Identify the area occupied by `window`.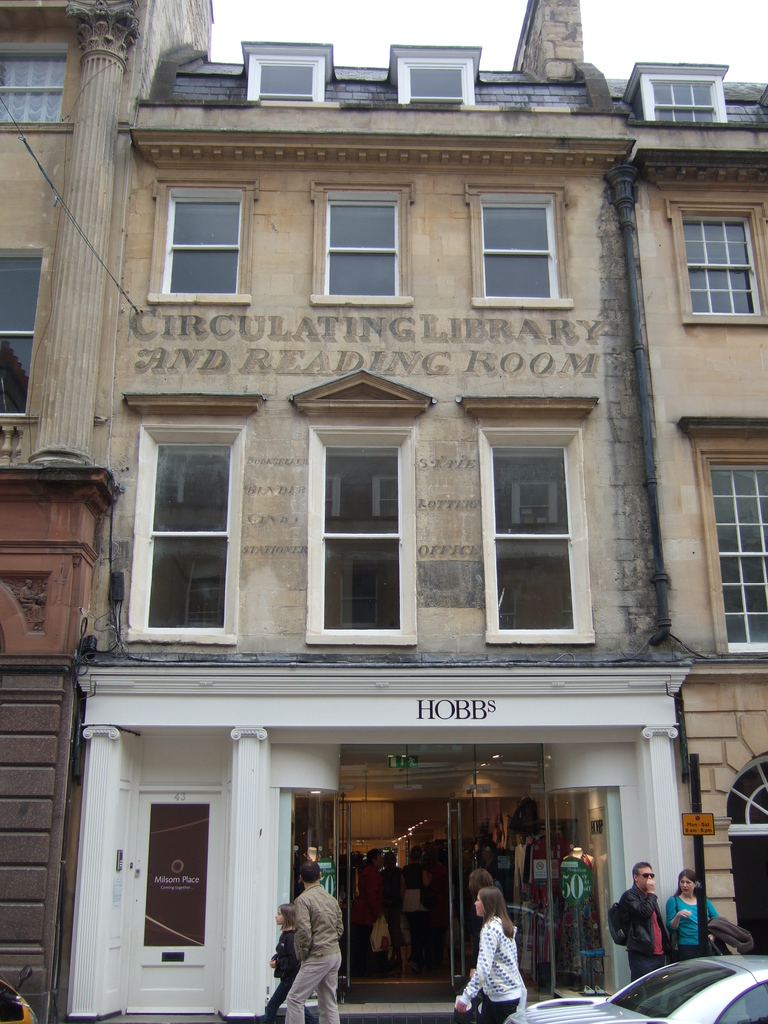
Area: [x1=0, y1=254, x2=44, y2=422].
